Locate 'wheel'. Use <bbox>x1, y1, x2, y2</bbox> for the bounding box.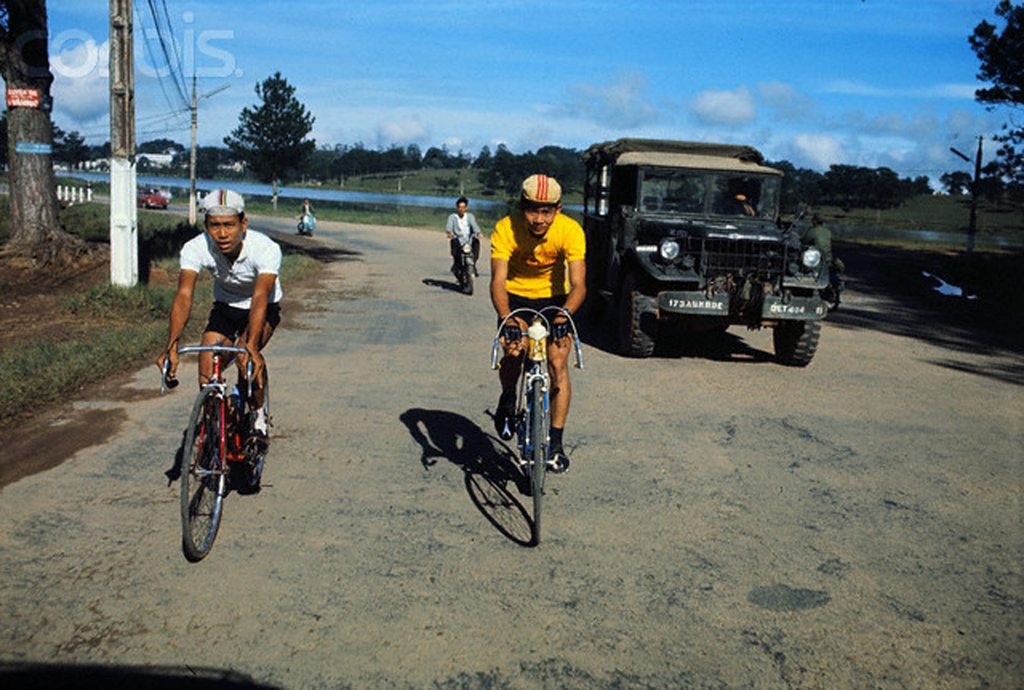
<bbox>140, 201, 147, 209</bbox>.
